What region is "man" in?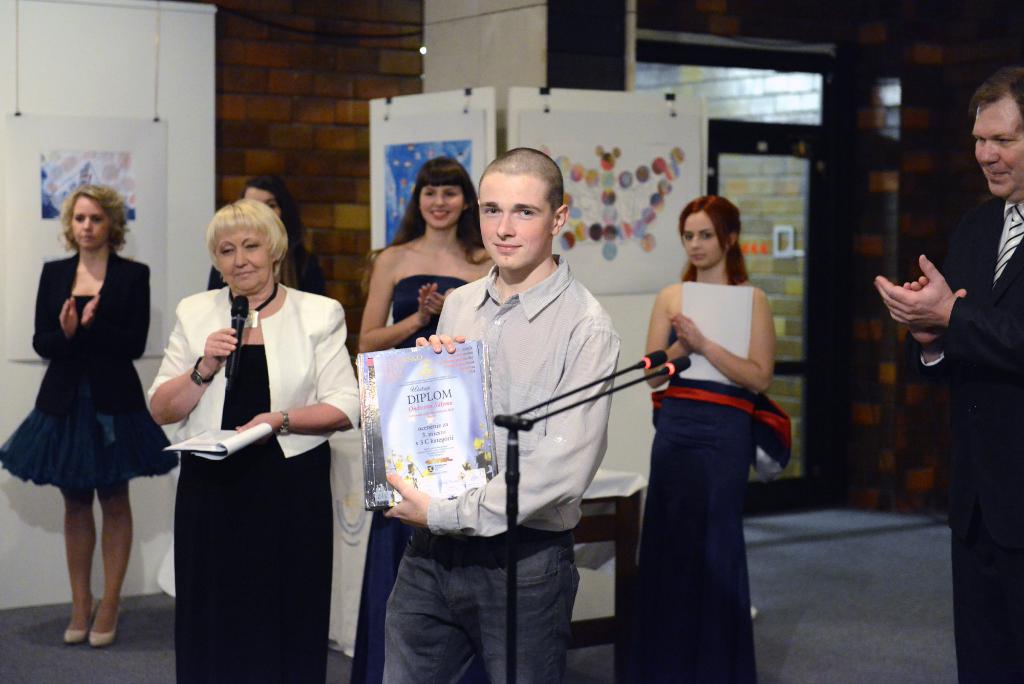
[x1=872, y1=58, x2=1023, y2=683].
